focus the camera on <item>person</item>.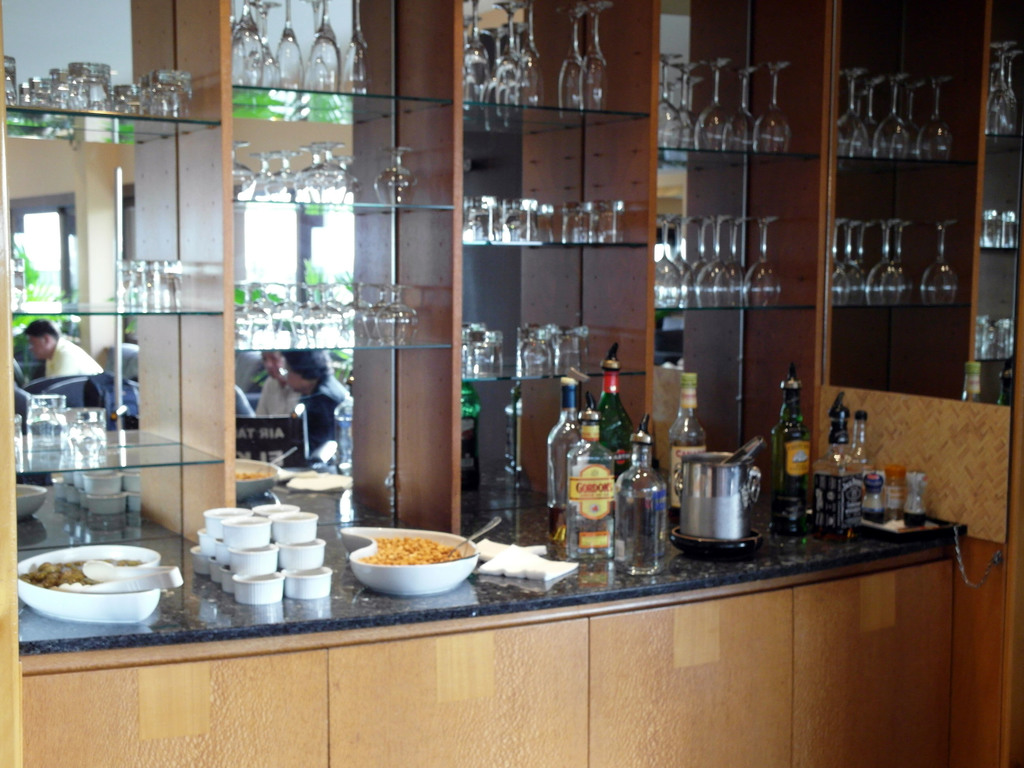
Focus region: <region>249, 347, 303, 422</region>.
